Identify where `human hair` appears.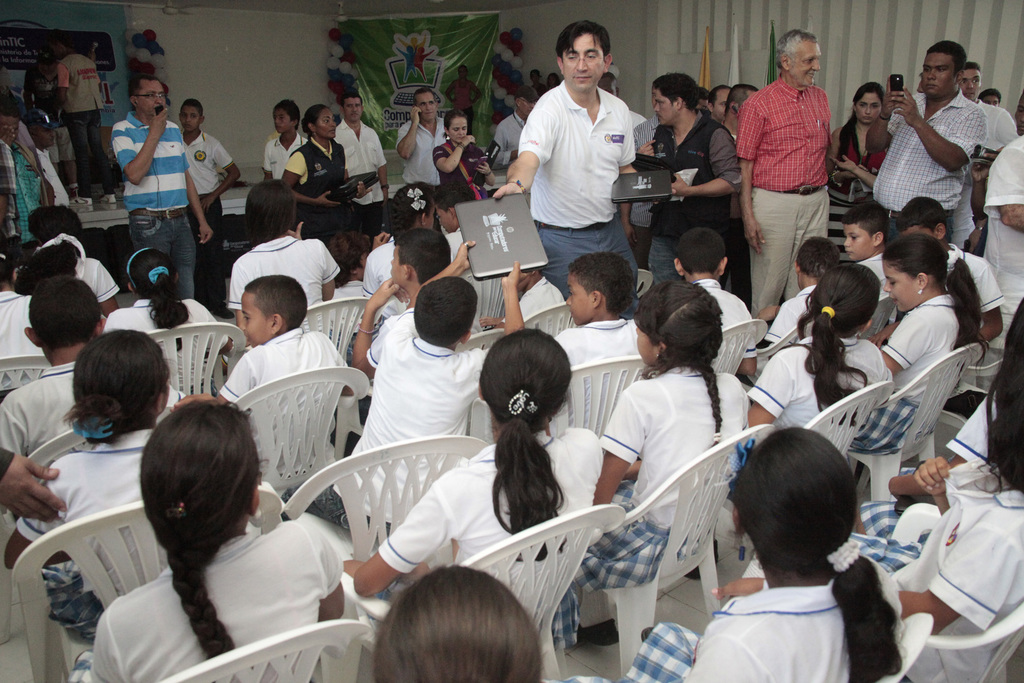
Appears at 127, 72, 161, 96.
